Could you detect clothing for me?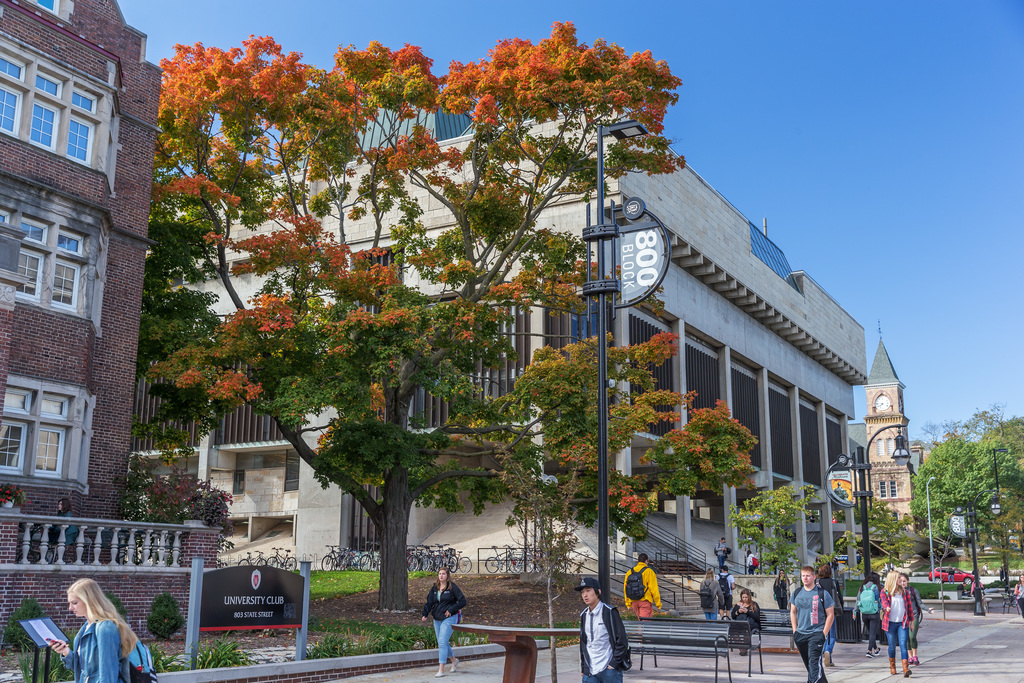
Detection result: <bbox>968, 586, 990, 619</bbox>.
